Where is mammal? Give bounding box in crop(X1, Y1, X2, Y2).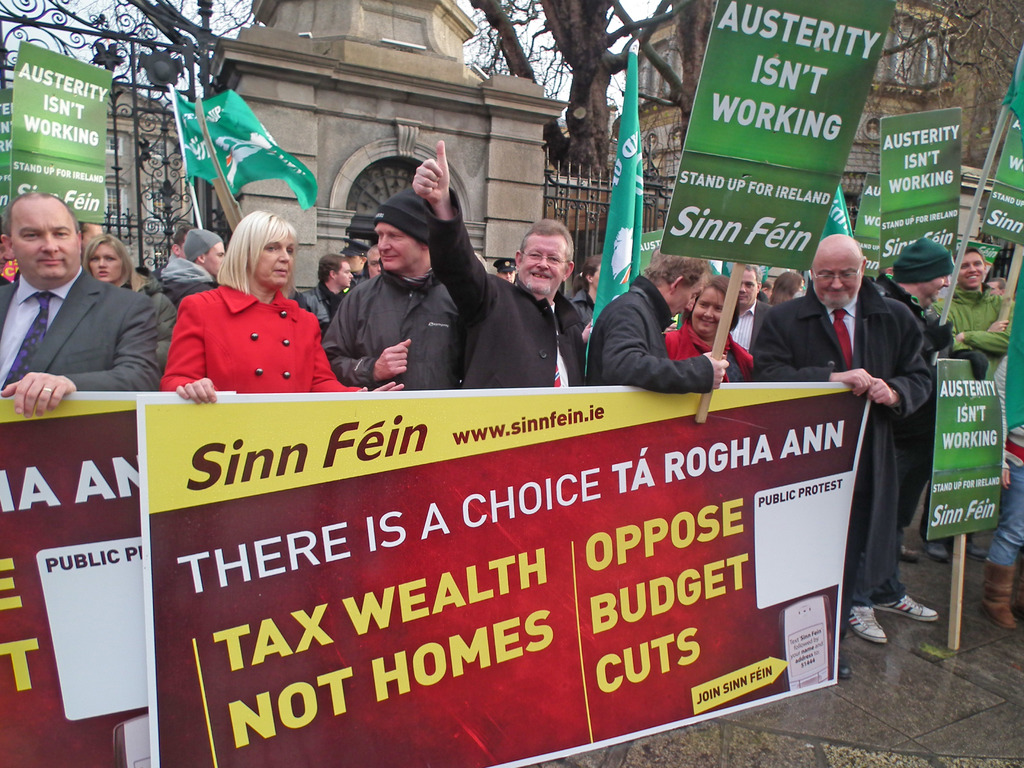
crop(979, 396, 1023, 636).
